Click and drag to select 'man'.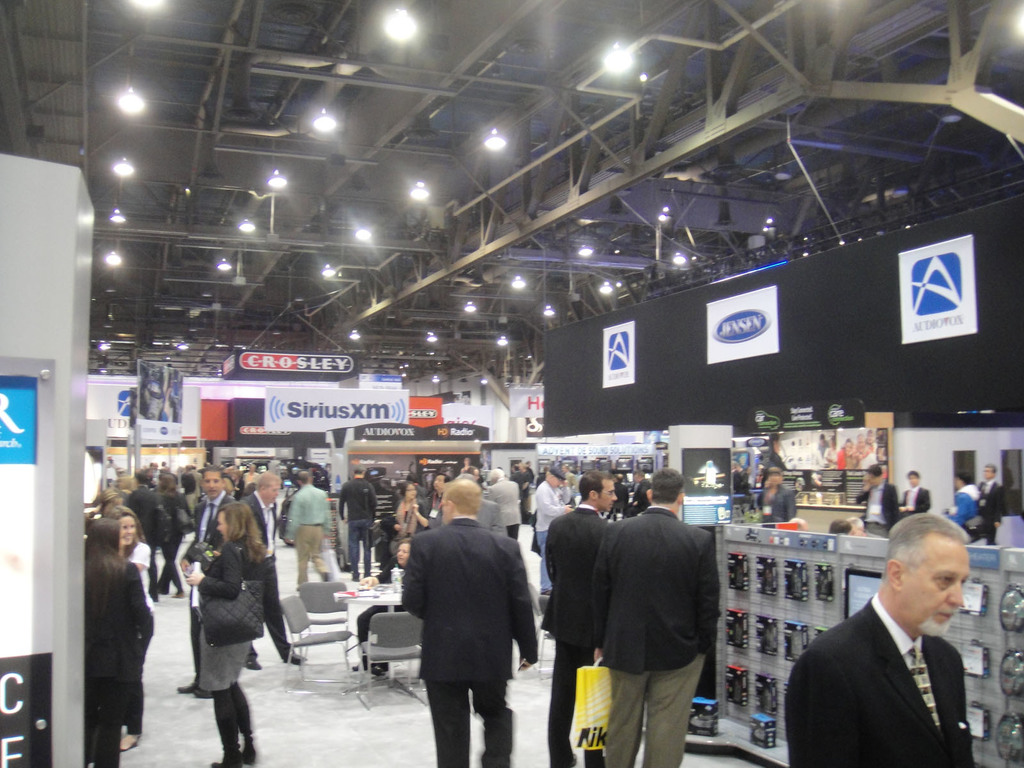
Selection: 148 463 161 487.
